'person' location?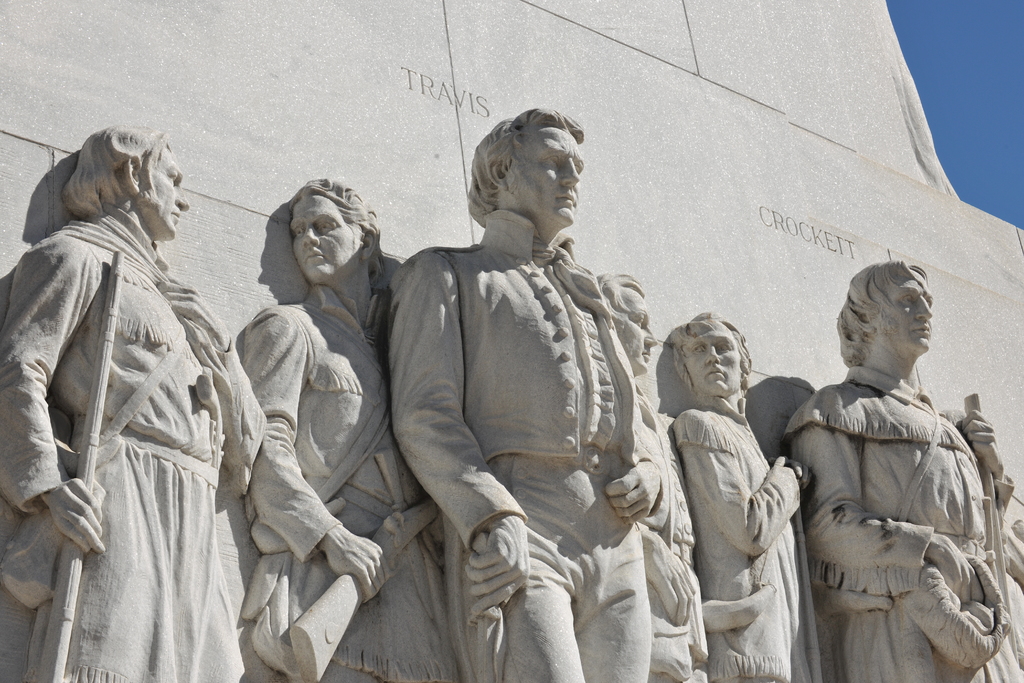
{"x1": 32, "y1": 119, "x2": 249, "y2": 682}
